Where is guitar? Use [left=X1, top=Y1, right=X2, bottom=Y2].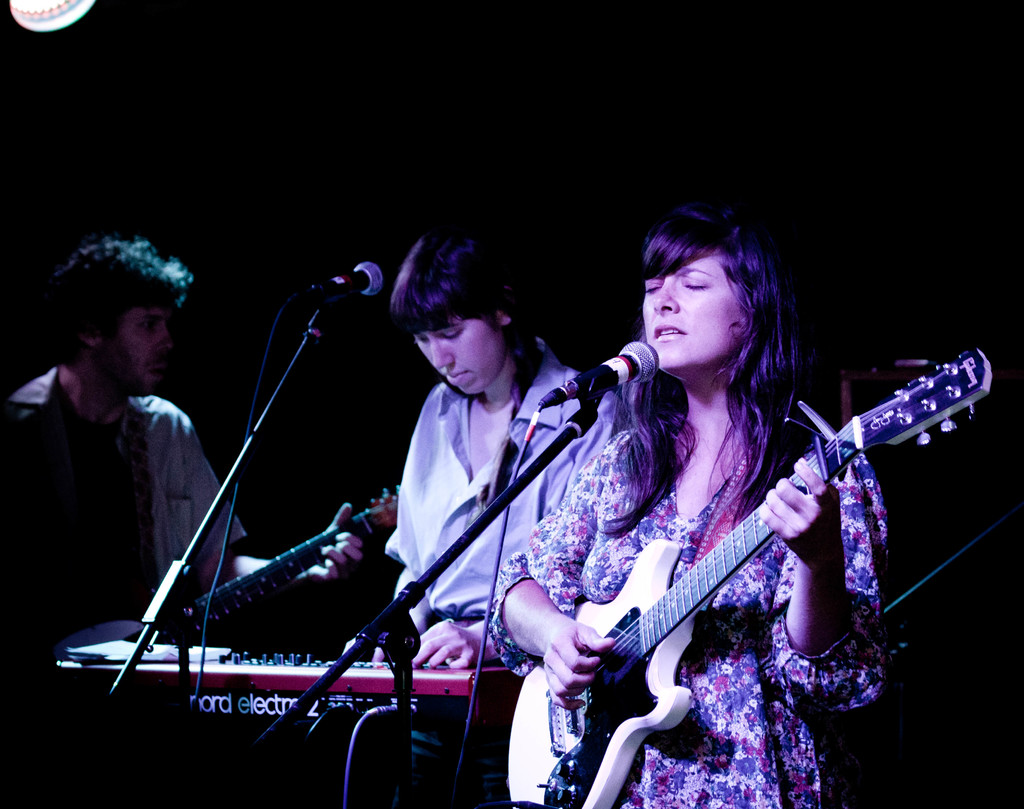
[left=539, top=333, right=989, bottom=769].
